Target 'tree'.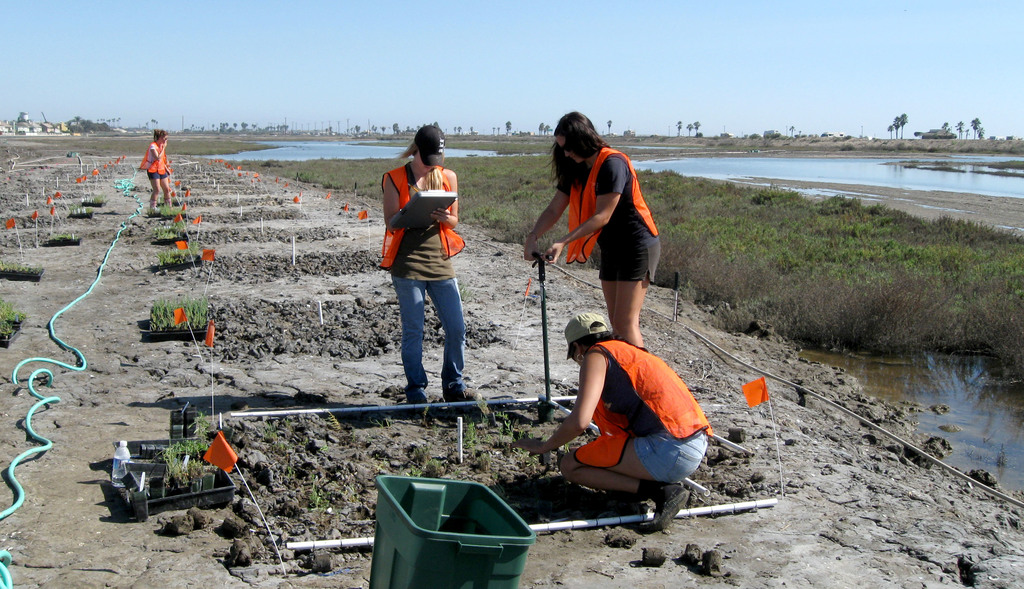
Target region: {"x1": 965, "y1": 113, "x2": 985, "y2": 135}.
